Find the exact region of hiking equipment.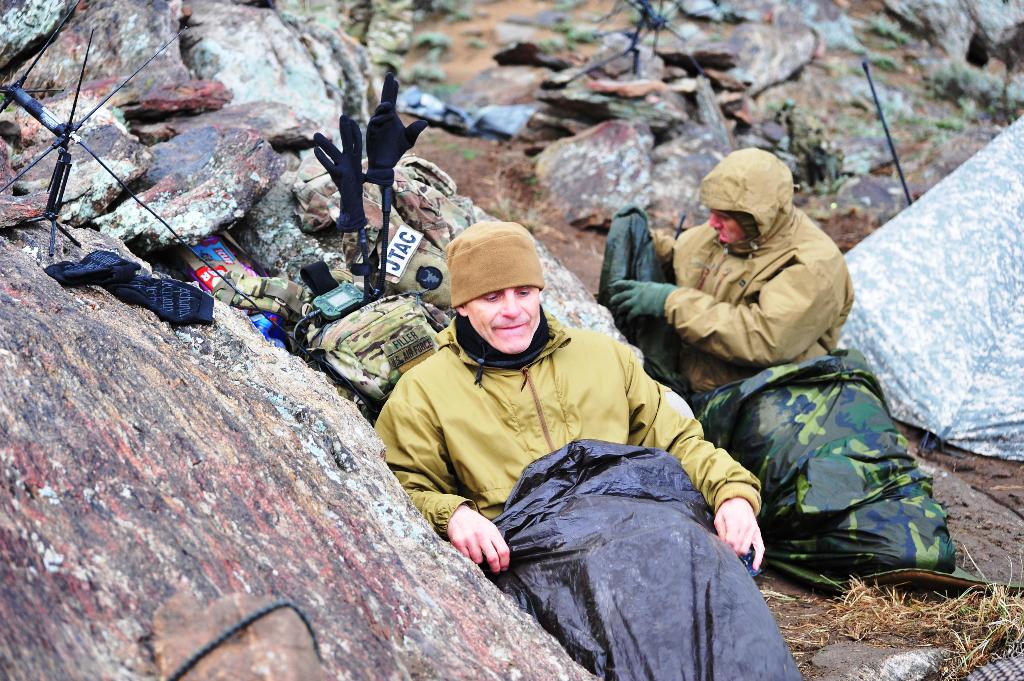
Exact region: 691:345:1020:597.
